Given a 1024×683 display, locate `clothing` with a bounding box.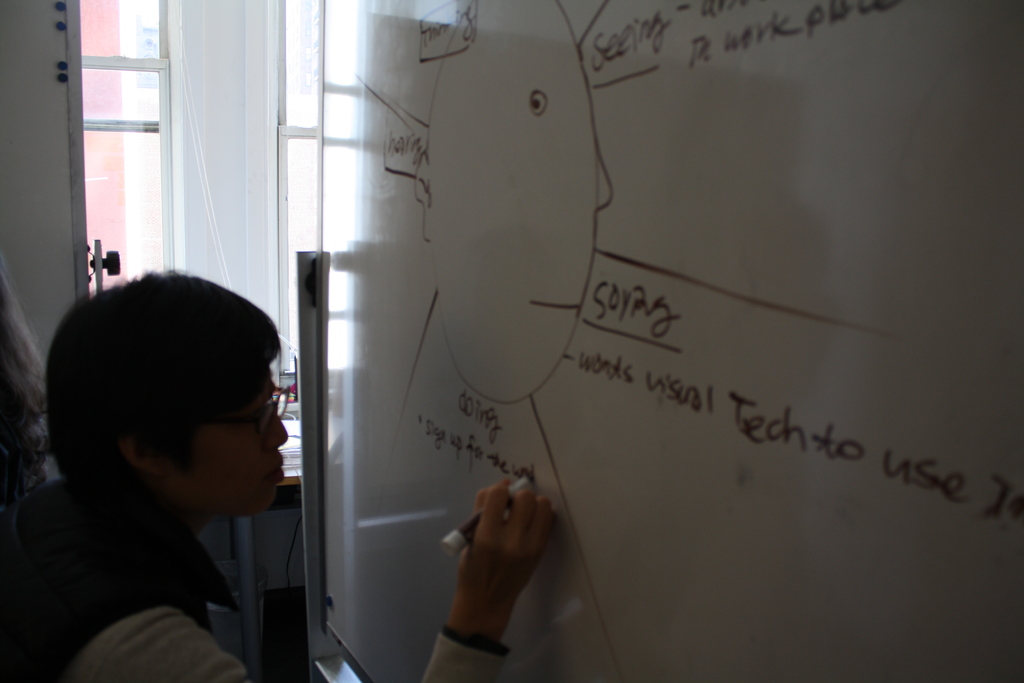
Located: bbox=[0, 479, 507, 682].
